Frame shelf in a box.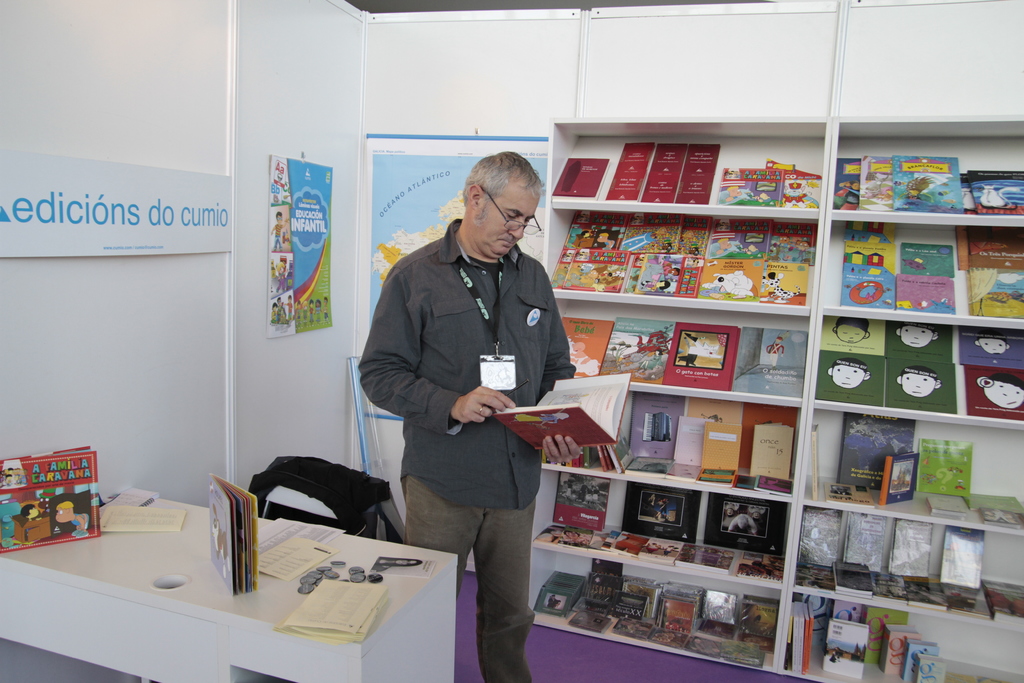
830,131,1023,210.
